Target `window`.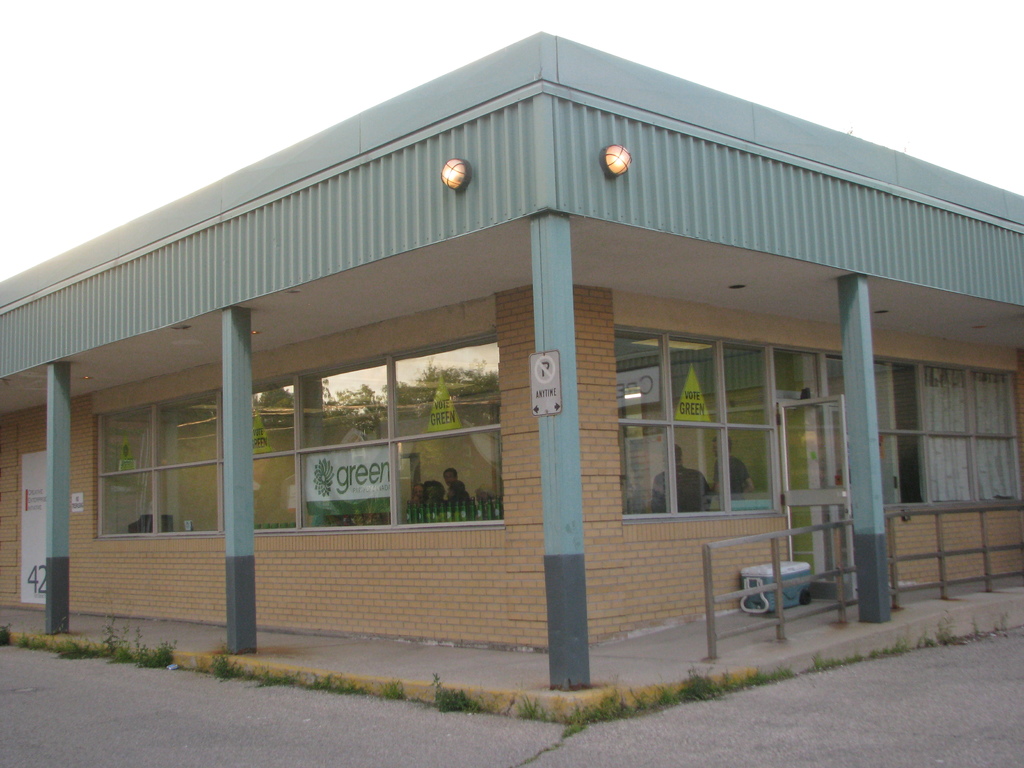
Target region: 248,337,501,541.
